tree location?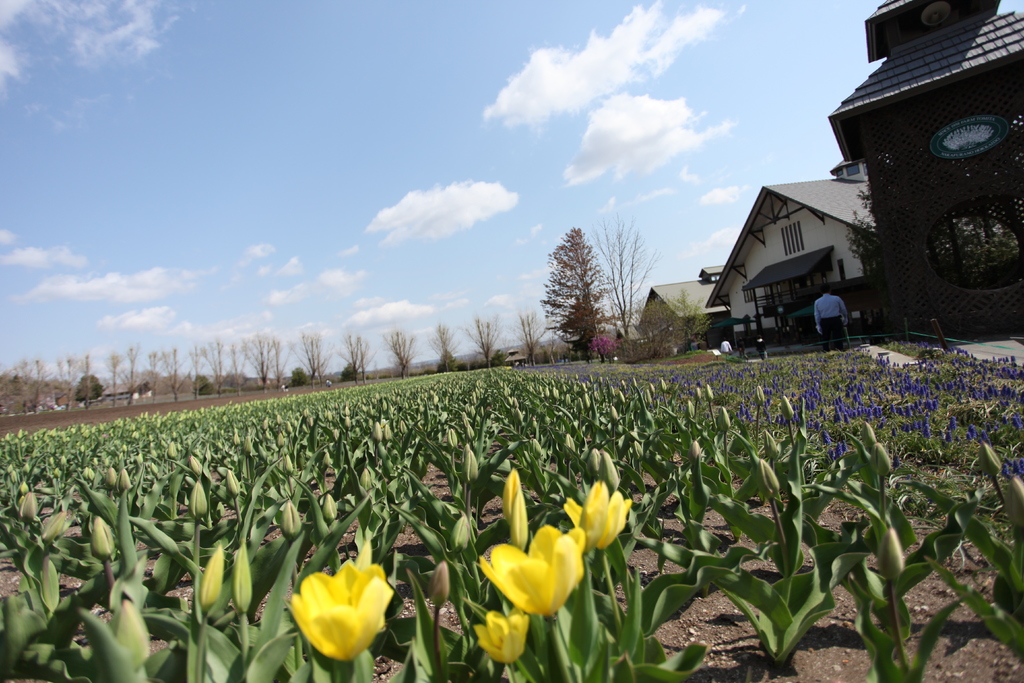
select_region(380, 324, 415, 368)
